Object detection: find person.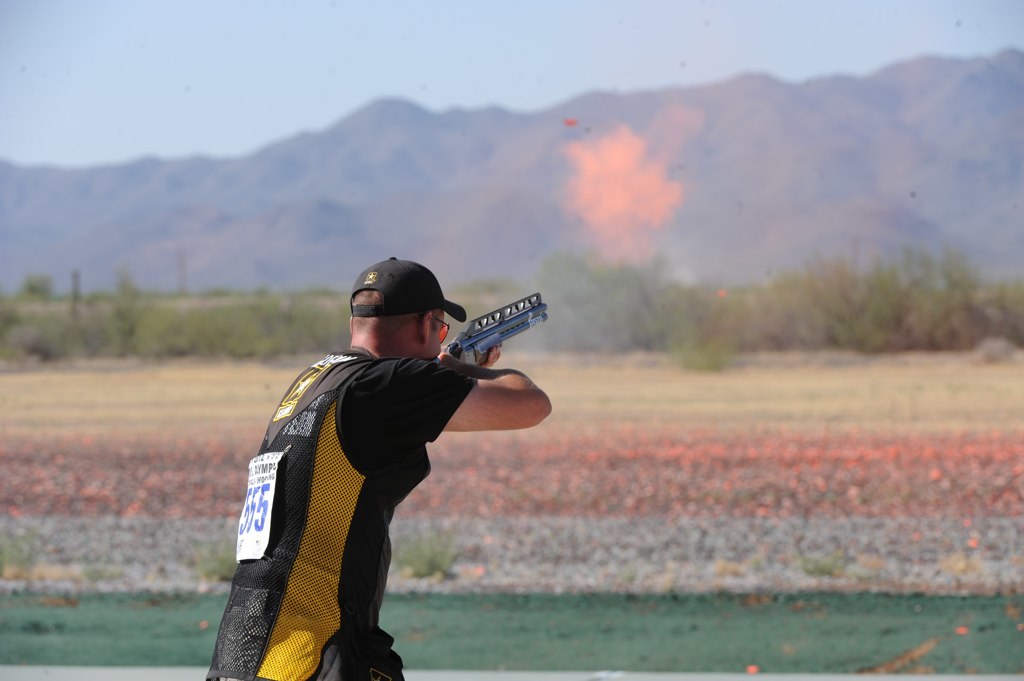
BBox(208, 255, 553, 680).
